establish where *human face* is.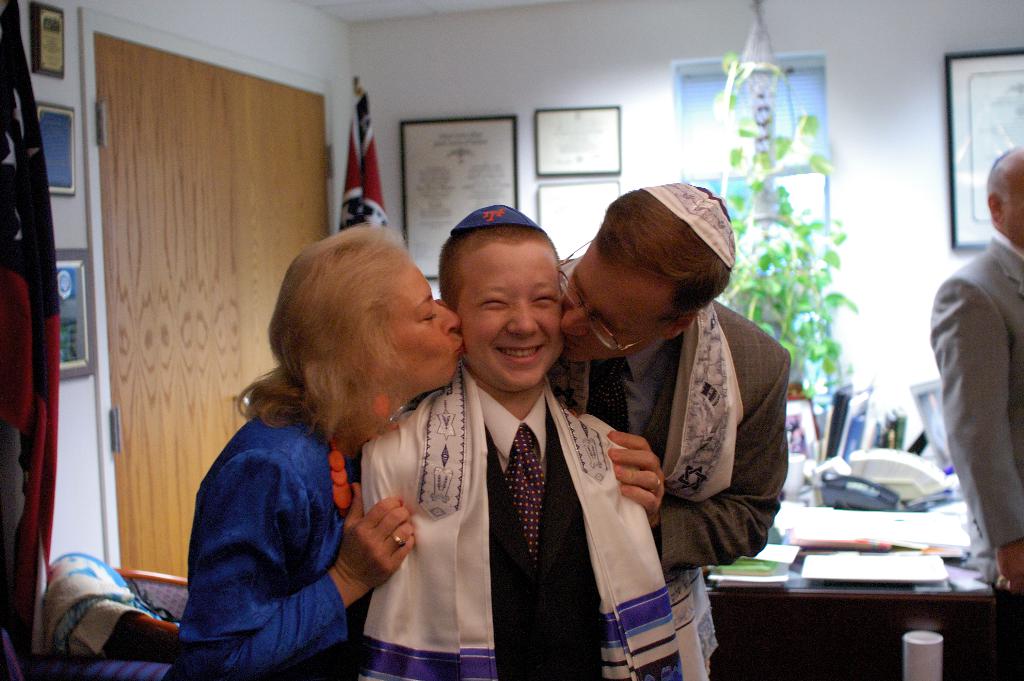
Established at <bbox>560, 243, 671, 363</bbox>.
